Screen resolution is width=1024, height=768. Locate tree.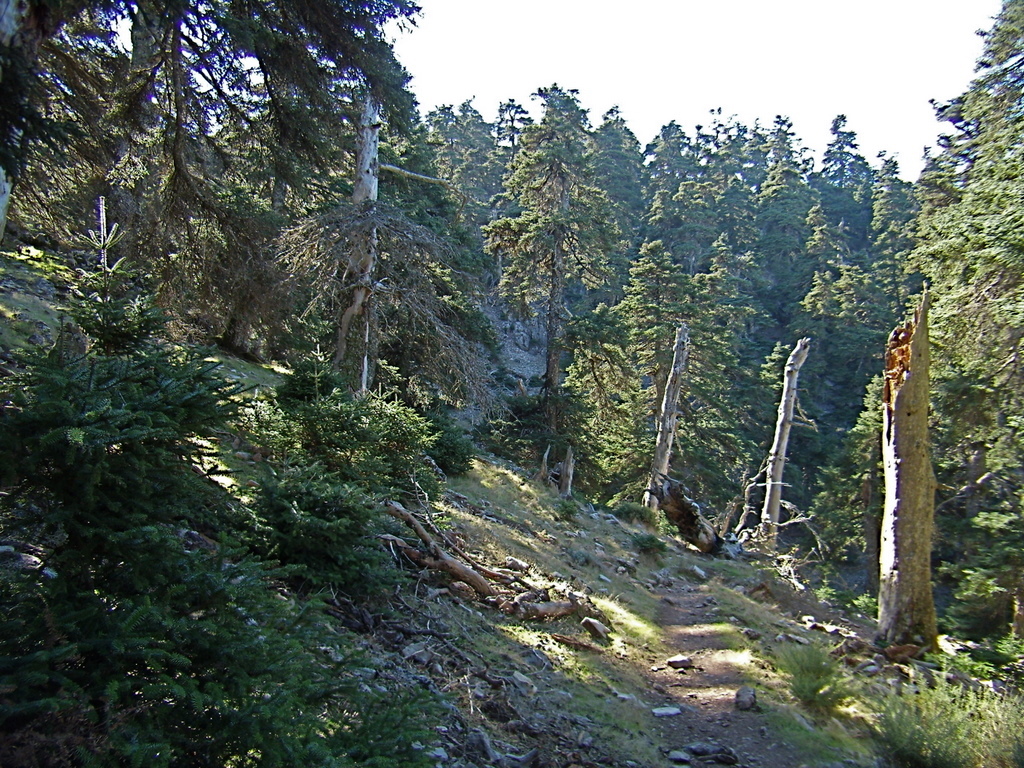
bbox=[592, 233, 750, 513].
